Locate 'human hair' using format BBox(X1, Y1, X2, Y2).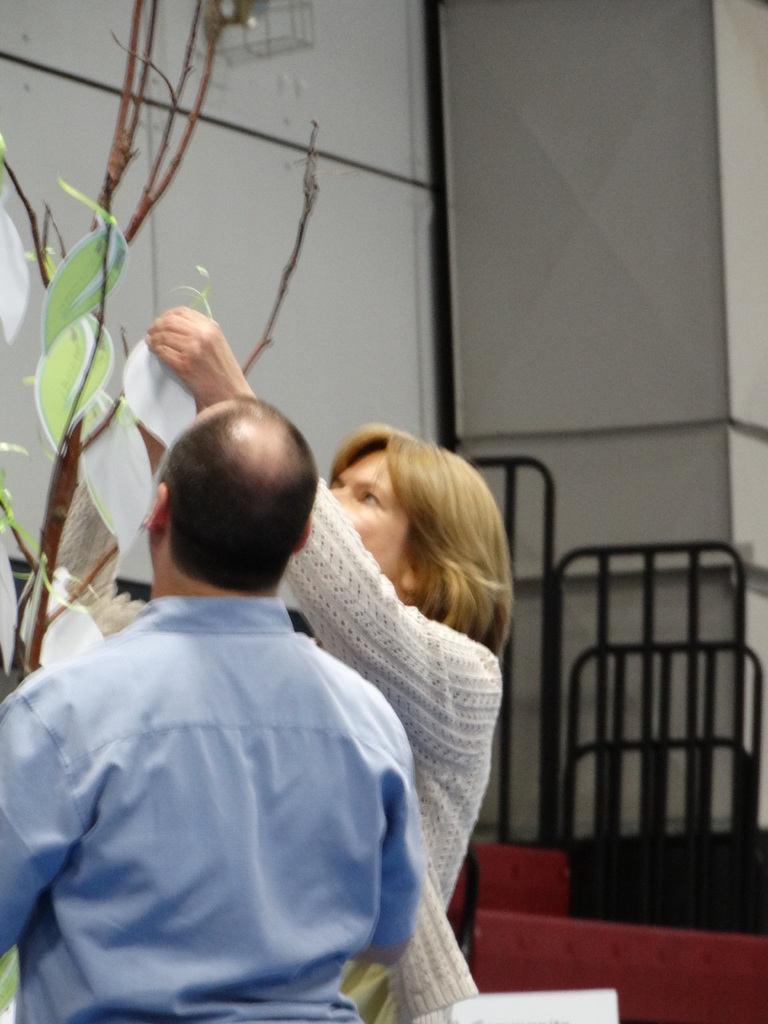
BBox(315, 416, 516, 668).
